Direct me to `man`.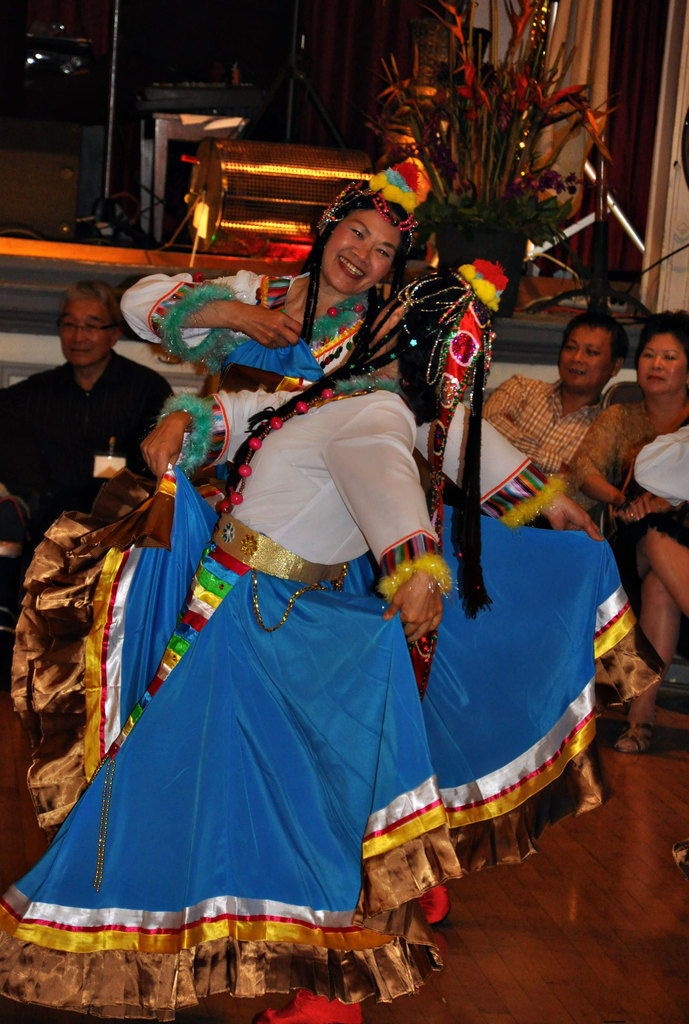
Direction: [left=479, top=308, right=627, bottom=533].
